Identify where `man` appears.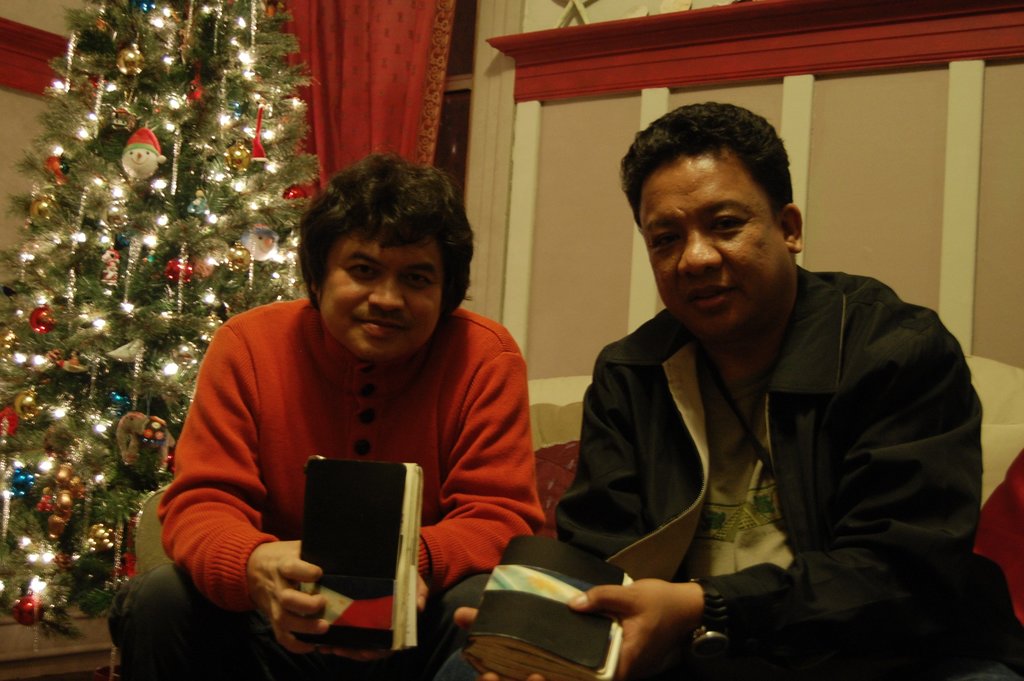
Appears at {"x1": 105, "y1": 144, "x2": 557, "y2": 680}.
